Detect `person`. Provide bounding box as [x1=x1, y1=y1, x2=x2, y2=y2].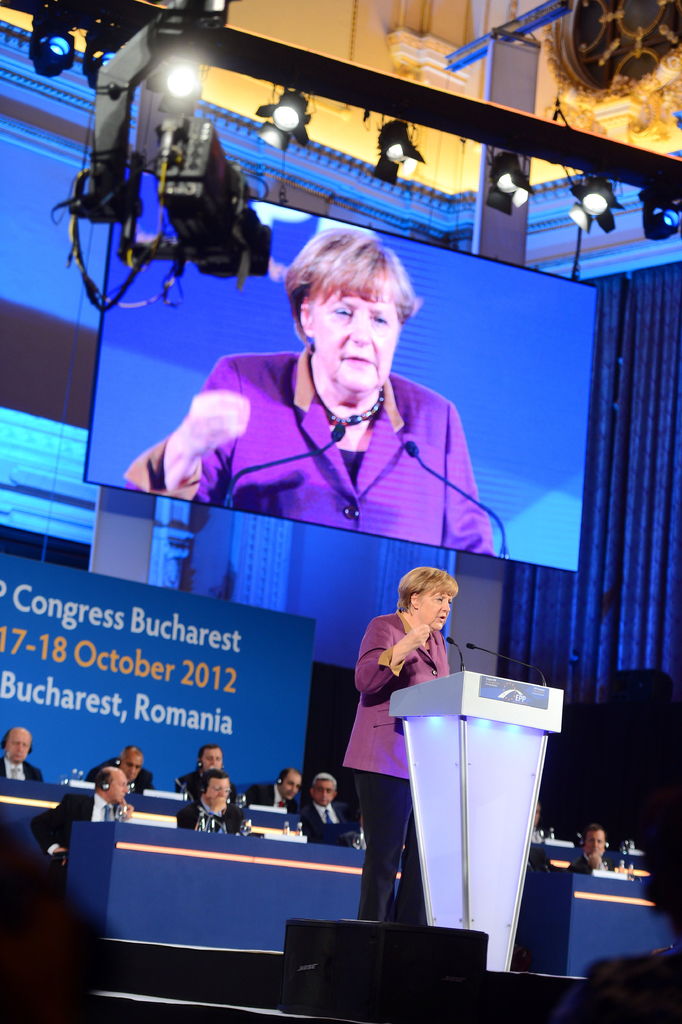
[x1=570, y1=826, x2=626, y2=882].
